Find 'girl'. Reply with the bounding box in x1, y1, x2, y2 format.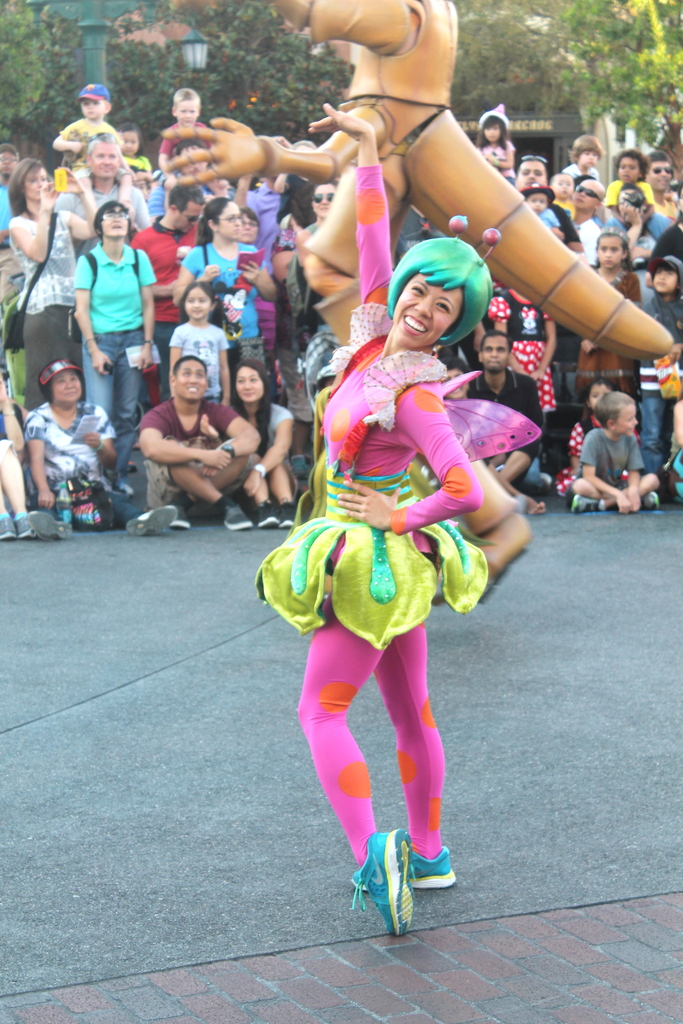
169, 282, 229, 408.
